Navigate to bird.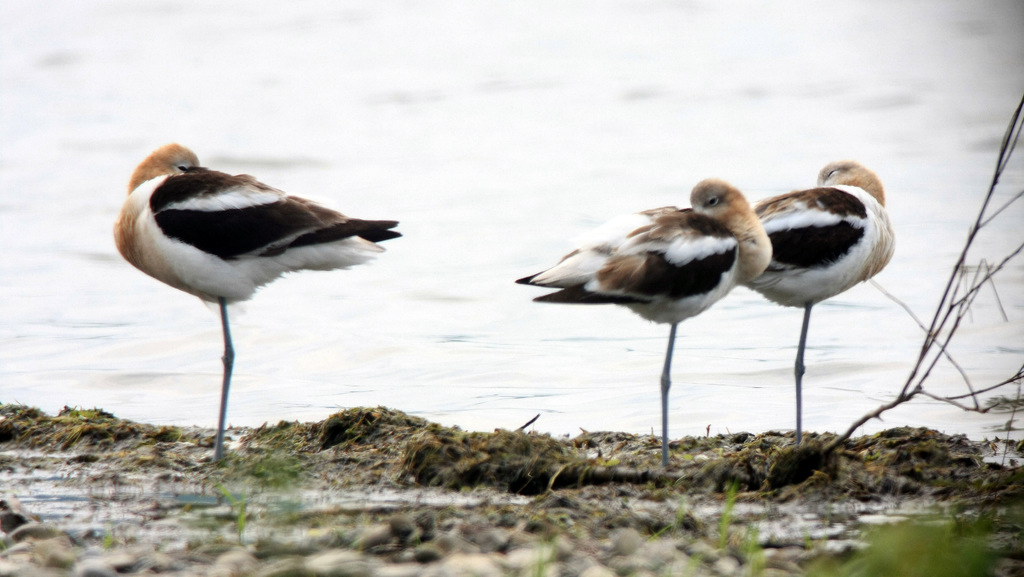
Navigation target: left=529, top=179, right=796, bottom=435.
